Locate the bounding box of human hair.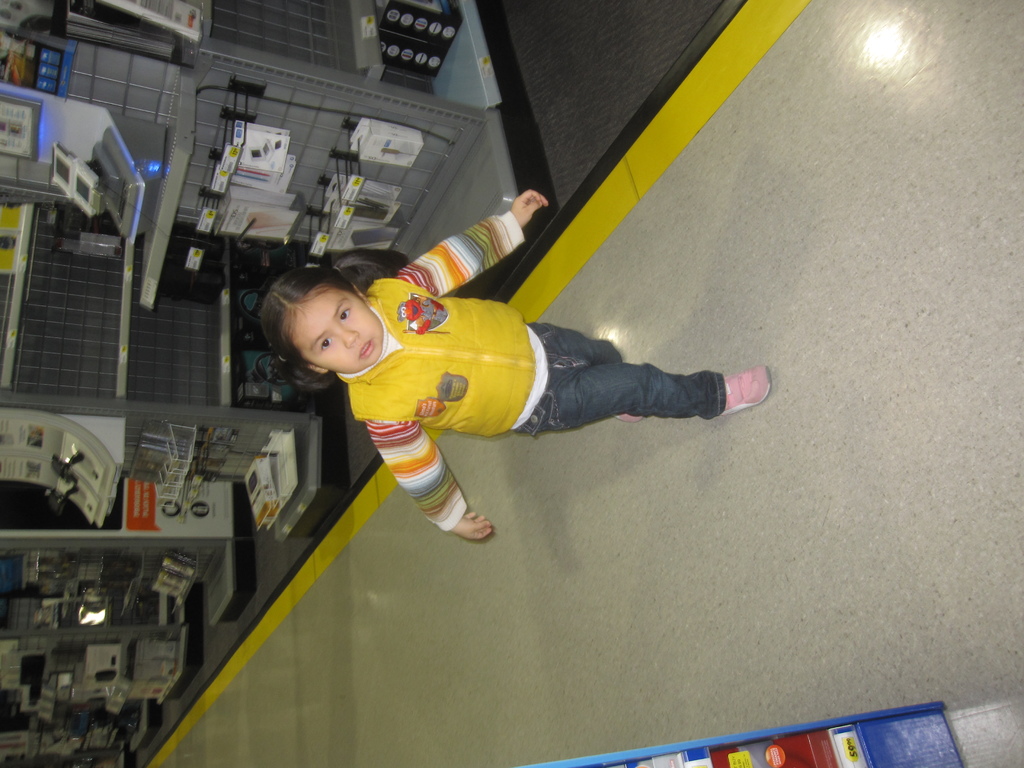
Bounding box: select_region(258, 273, 378, 374).
